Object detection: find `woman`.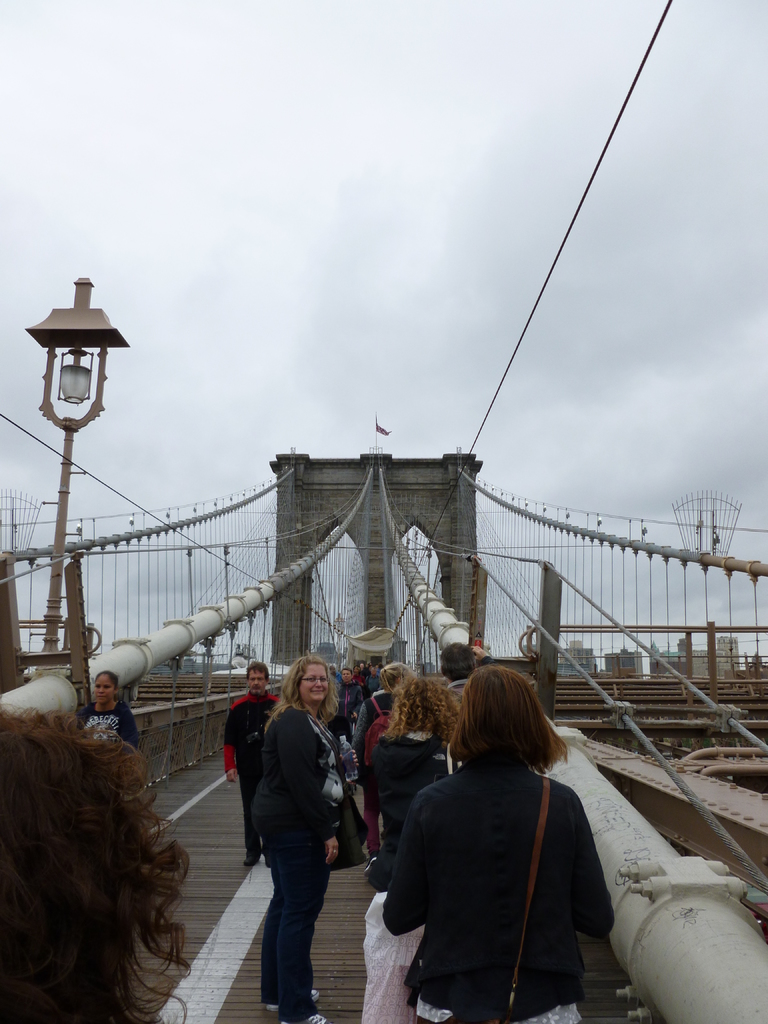
select_region(385, 666, 611, 1023).
